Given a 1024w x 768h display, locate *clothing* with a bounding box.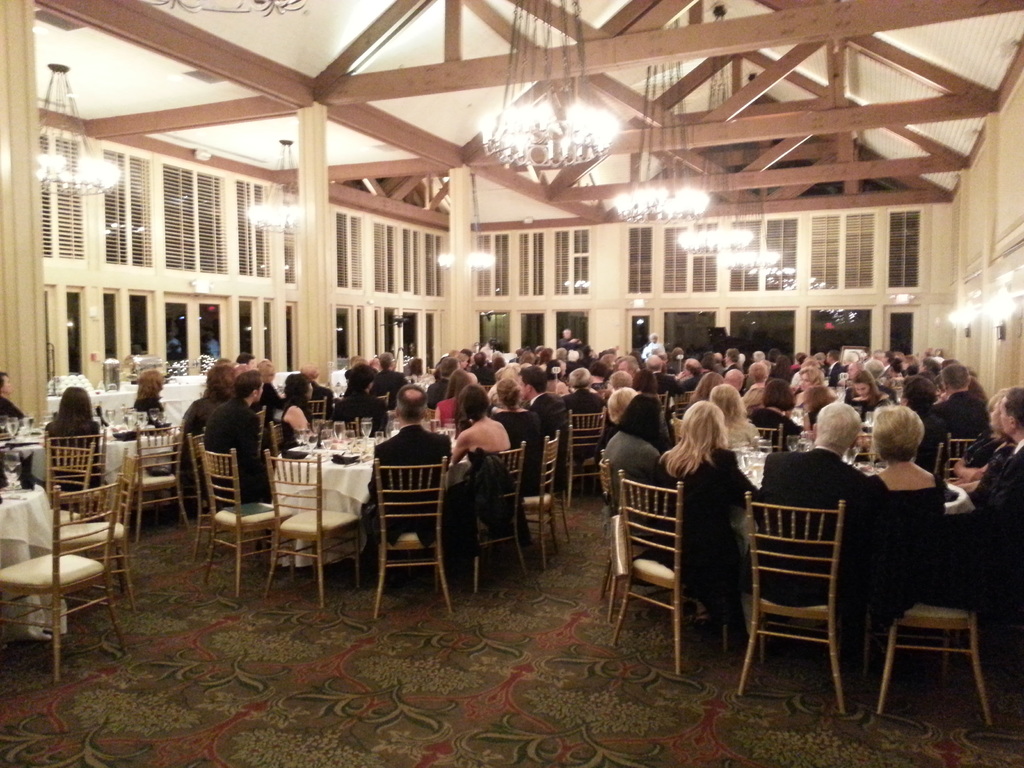
Located: <region>556, 388, 610, 472</region>.
